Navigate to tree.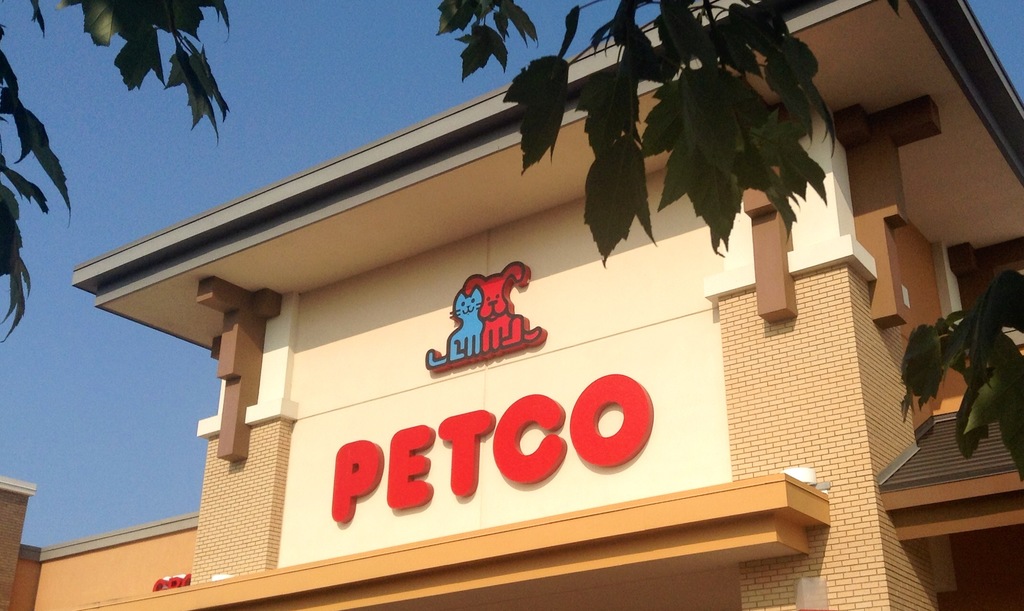
Navigation target: rect(0, 1, 235, 345).
